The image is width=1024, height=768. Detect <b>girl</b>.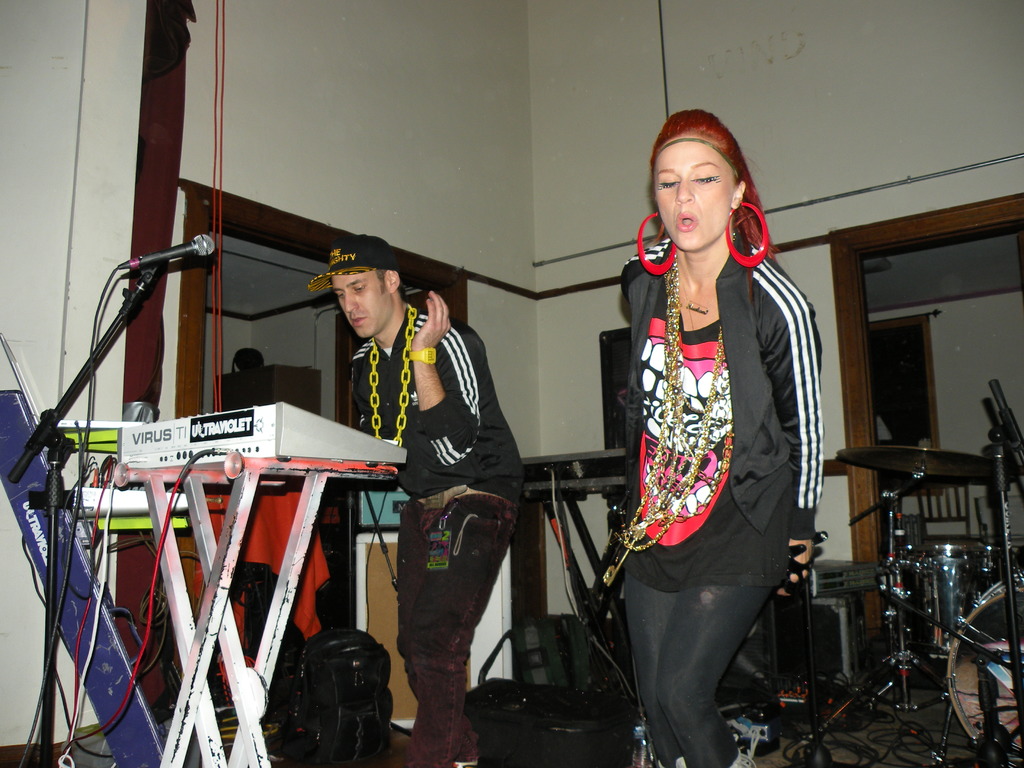
Detection: (x1=612, y1=96, x2=831, y2=767).
